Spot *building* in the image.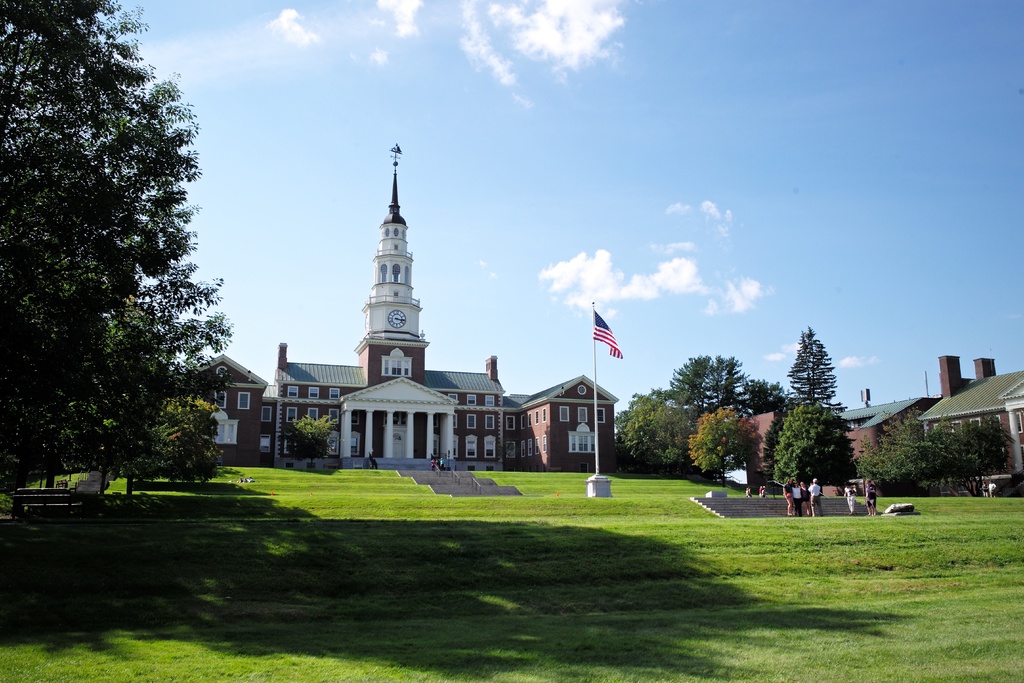
*building* found at detection(920, 350, 1023, 495).
